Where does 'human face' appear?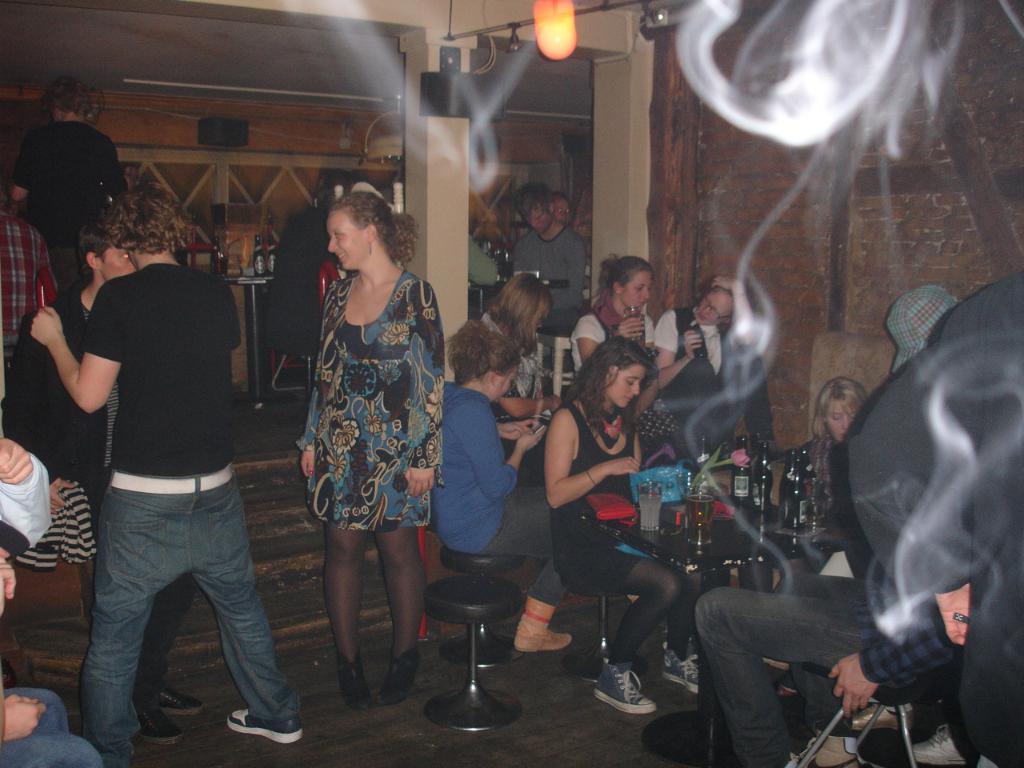
Appears at bbox(494, 373, 509, 399).
